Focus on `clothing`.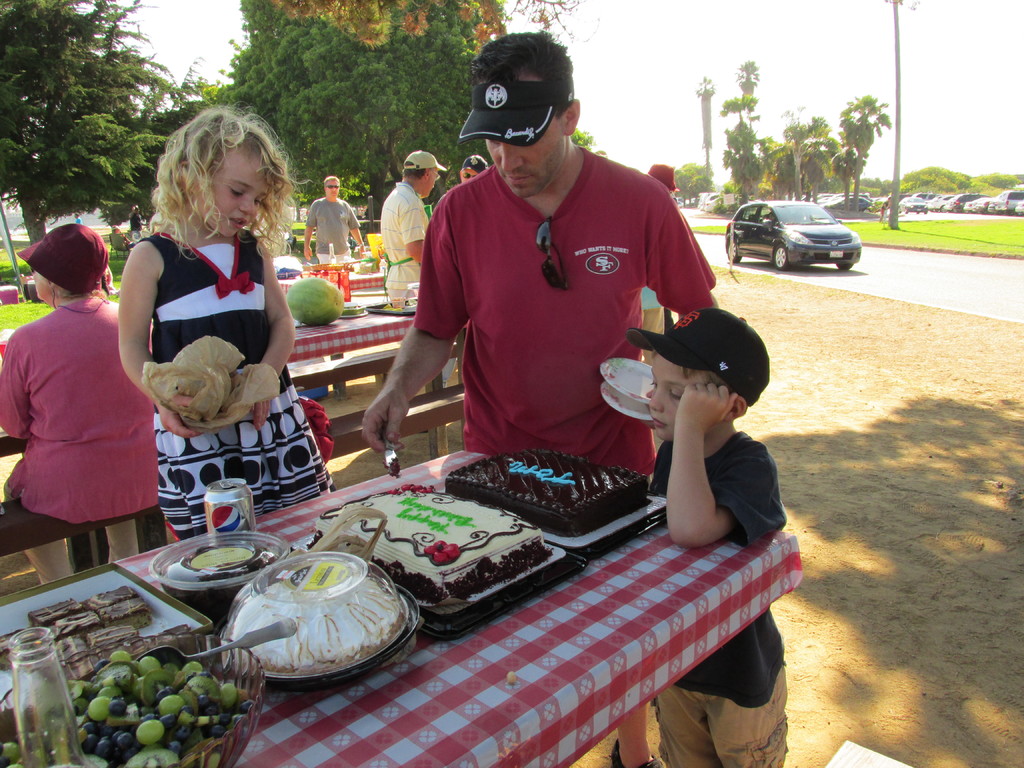
Focused at (x1=882, y1=199, x2=895, y2=221).
